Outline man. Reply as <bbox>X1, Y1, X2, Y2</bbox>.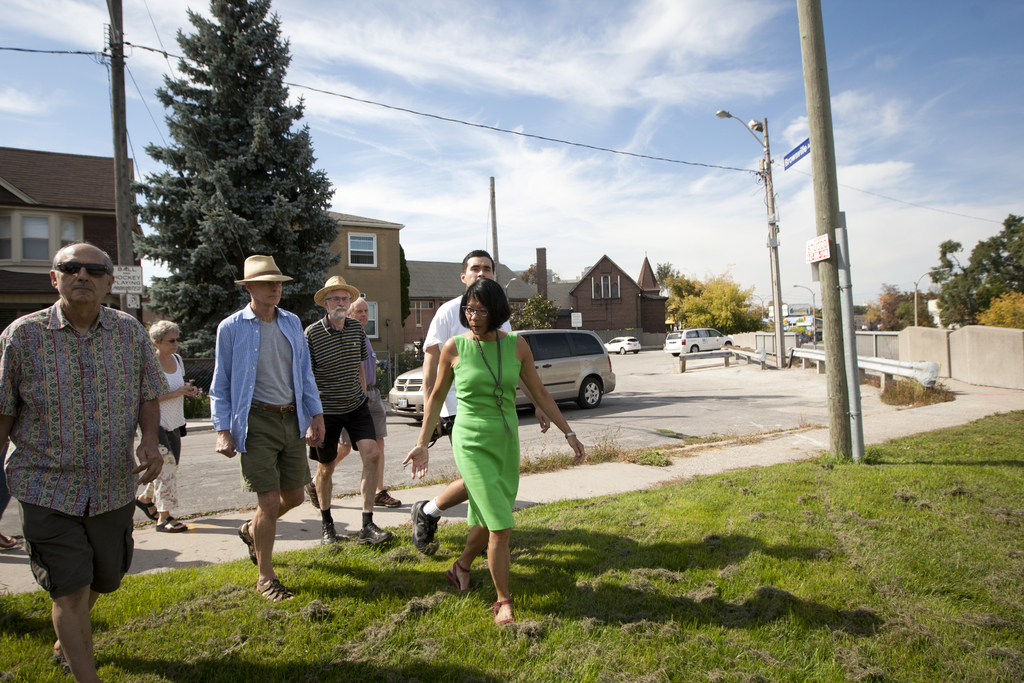
<bbox>406, 253, 514, 554</bbox>.
